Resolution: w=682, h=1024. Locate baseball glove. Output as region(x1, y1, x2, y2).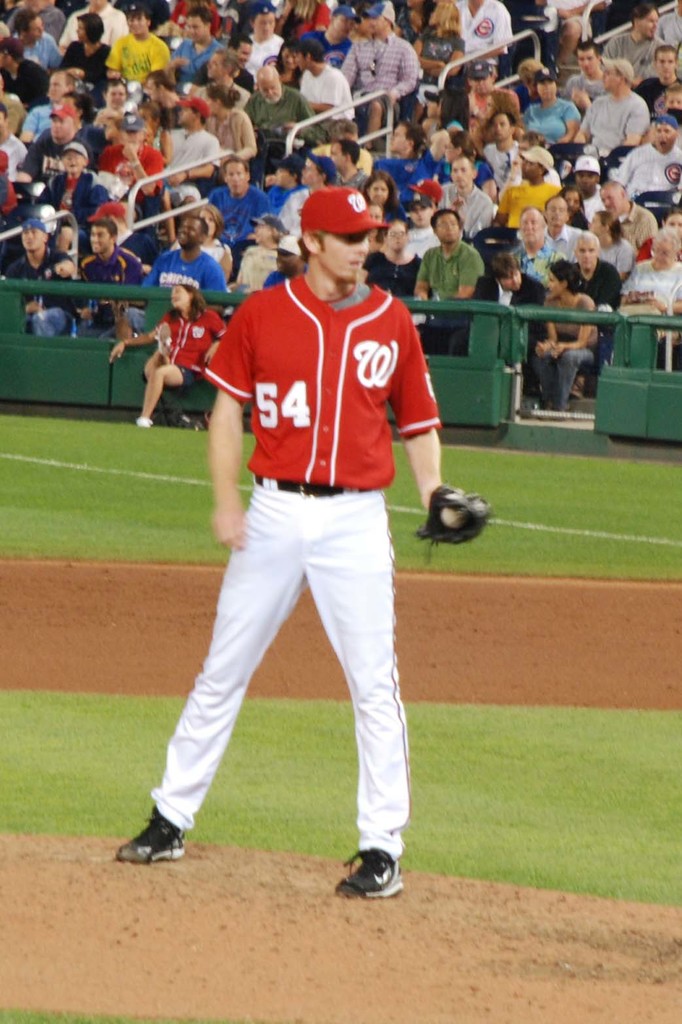
region(405, 480, 498, 567).
